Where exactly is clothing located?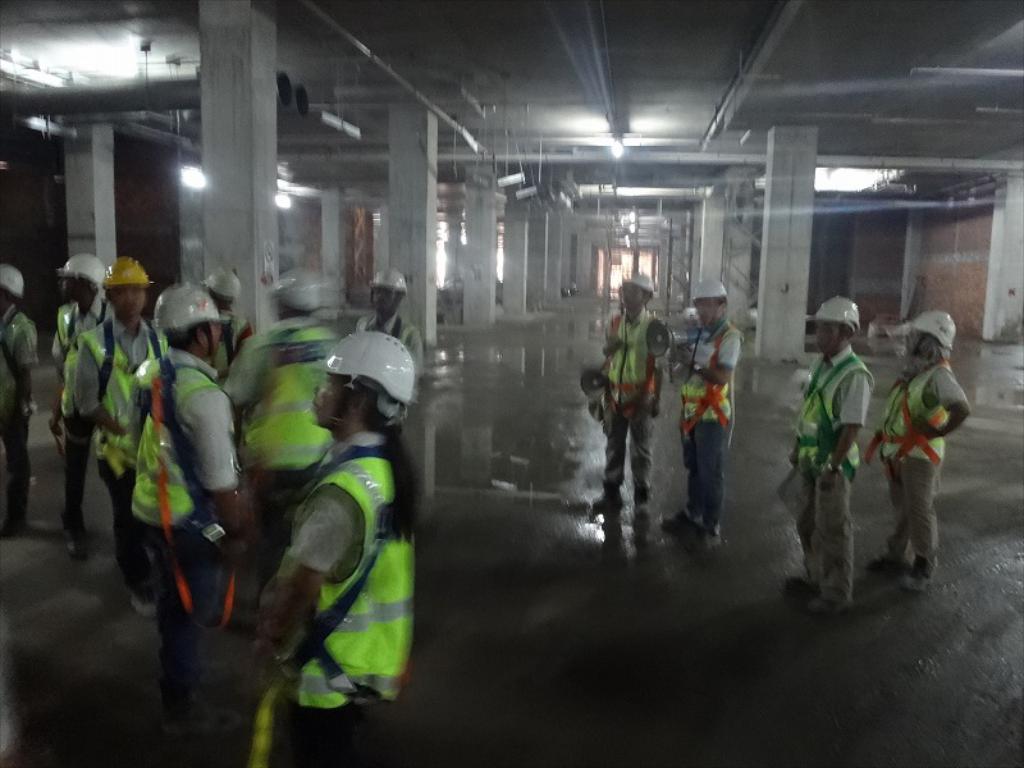
Its bounding box is detection(602, 307, 662, 495).
